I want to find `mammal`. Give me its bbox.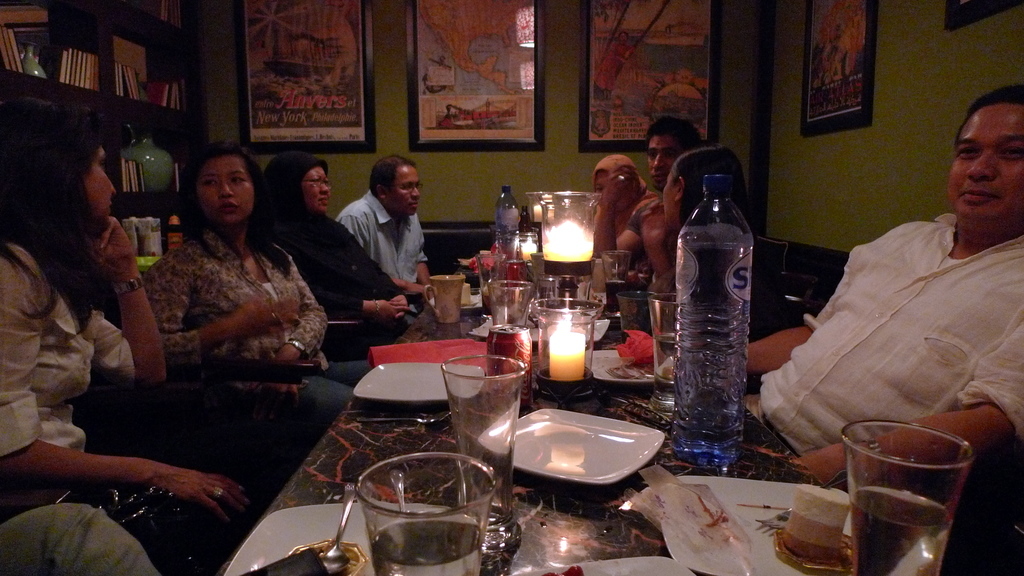
rect(0, 502, 158, 575).
